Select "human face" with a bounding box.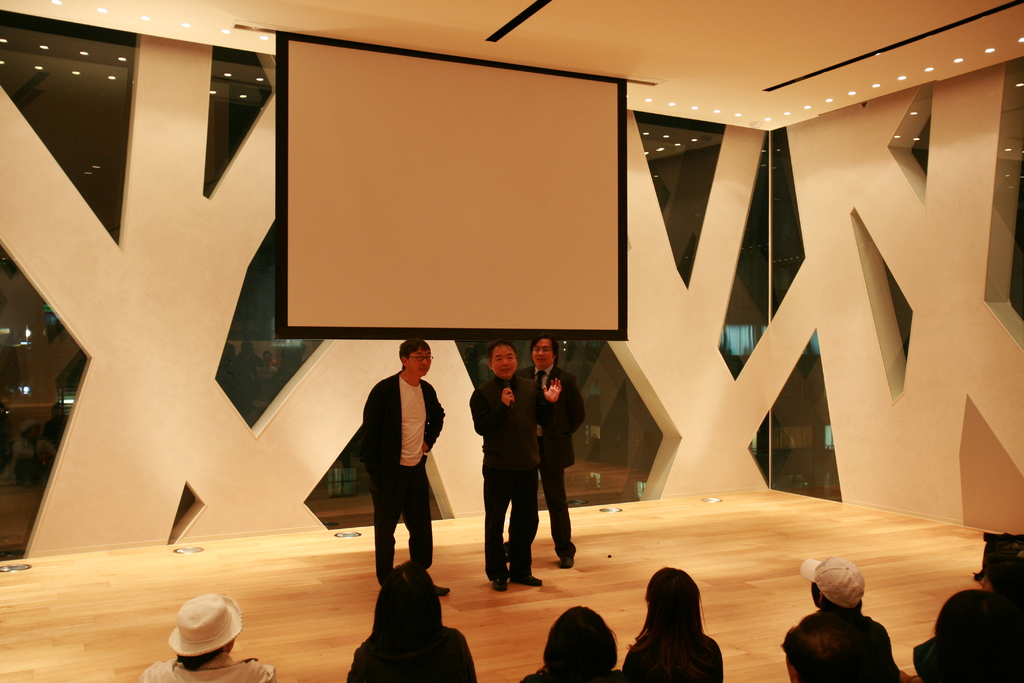
491/341/517/377.
